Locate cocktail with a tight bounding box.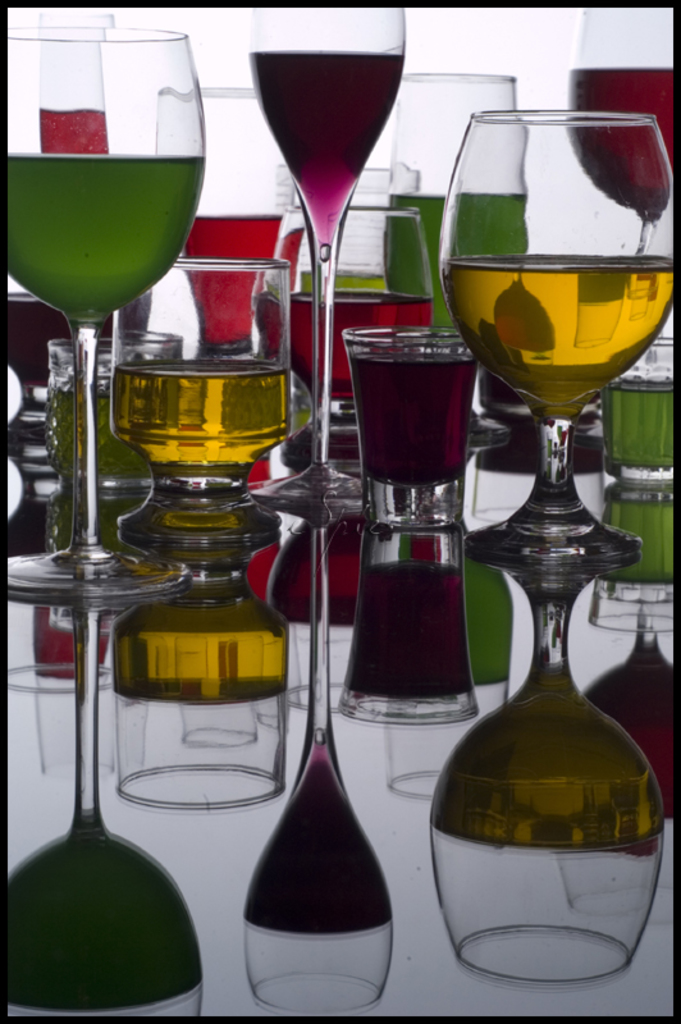
<region>0, 26, 204, 603</region>.
